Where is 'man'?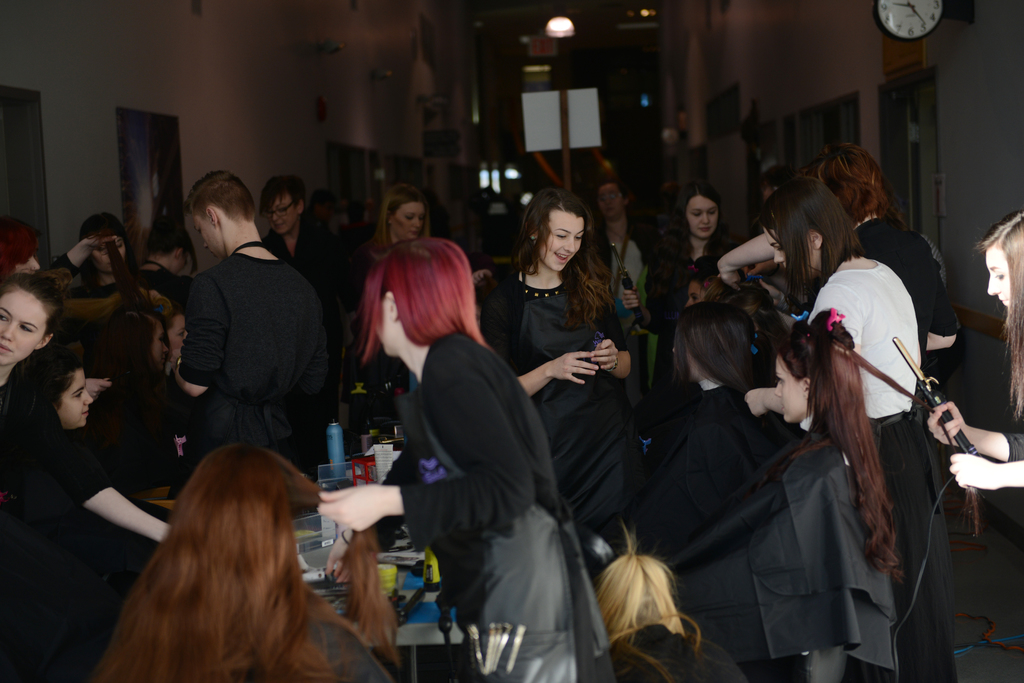
(left=146, top=176, right=333, bottom=486).
